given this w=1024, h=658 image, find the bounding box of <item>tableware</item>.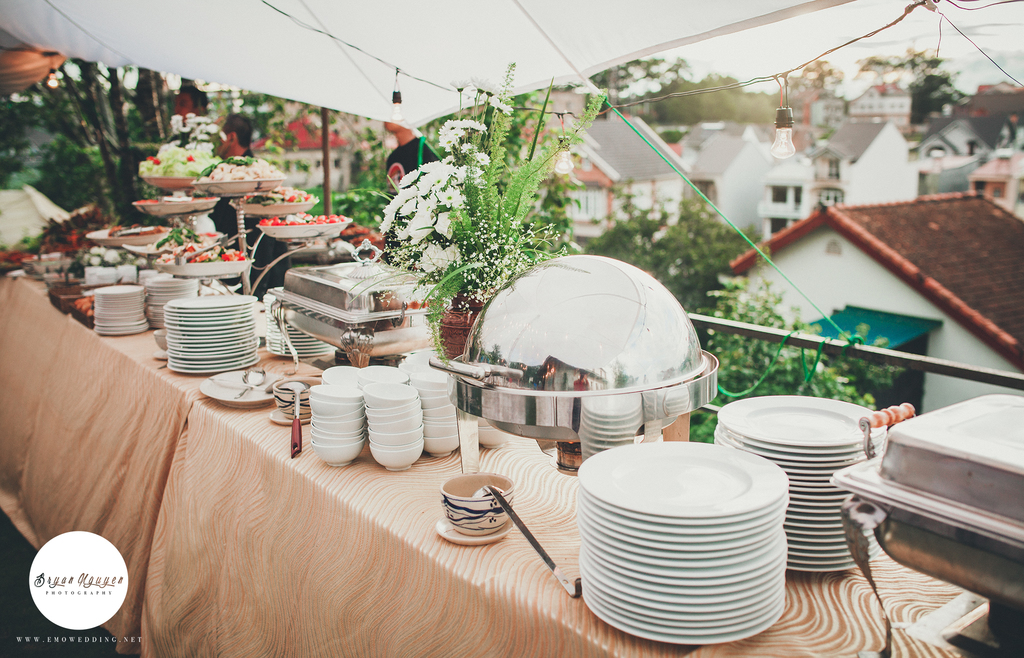
(x1=125, y1=141, x2=235, y2=216).
